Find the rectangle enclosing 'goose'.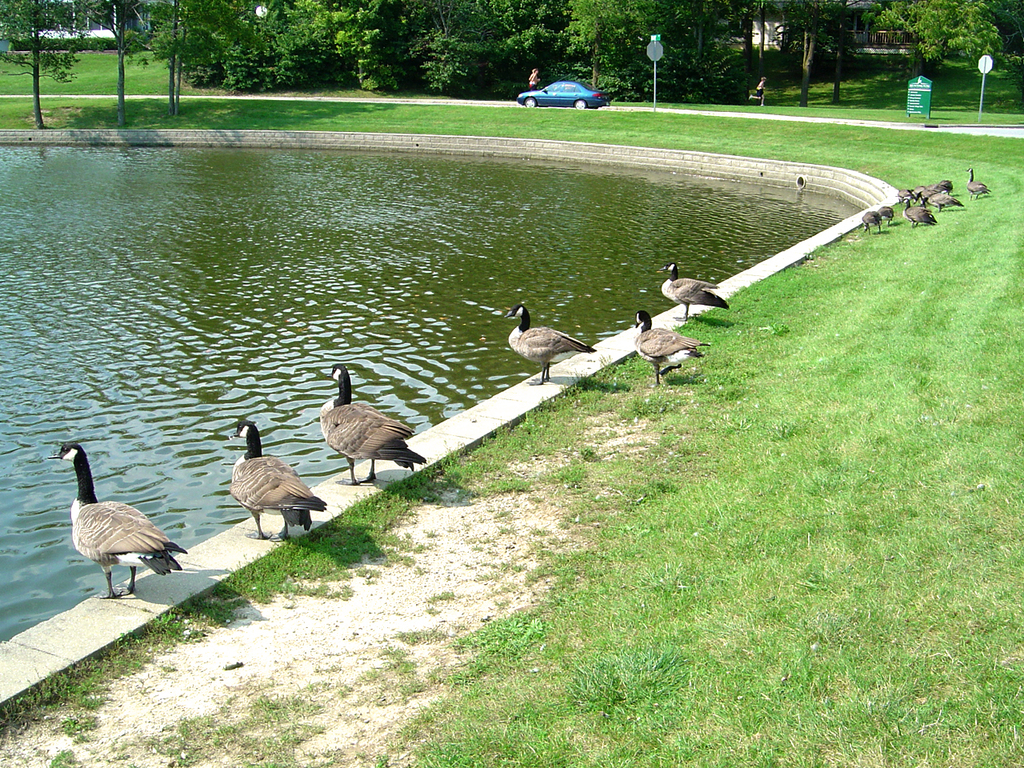
rect(311, 365, 427, 491).
